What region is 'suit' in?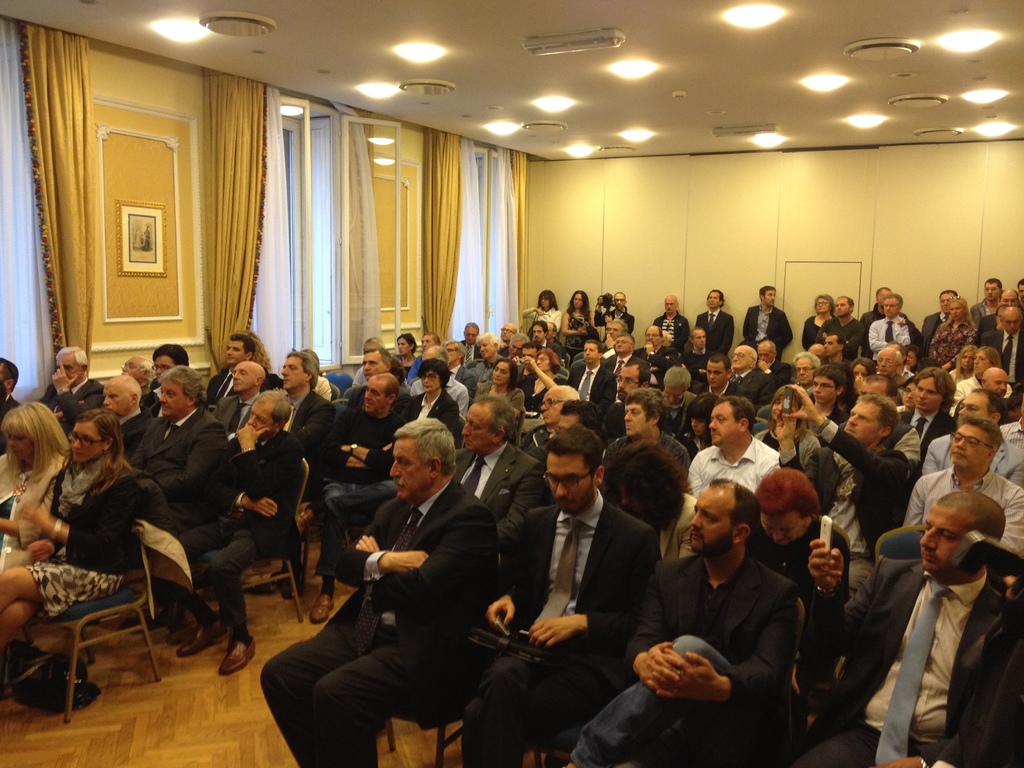
bbox(690, 381, 742, 399).
